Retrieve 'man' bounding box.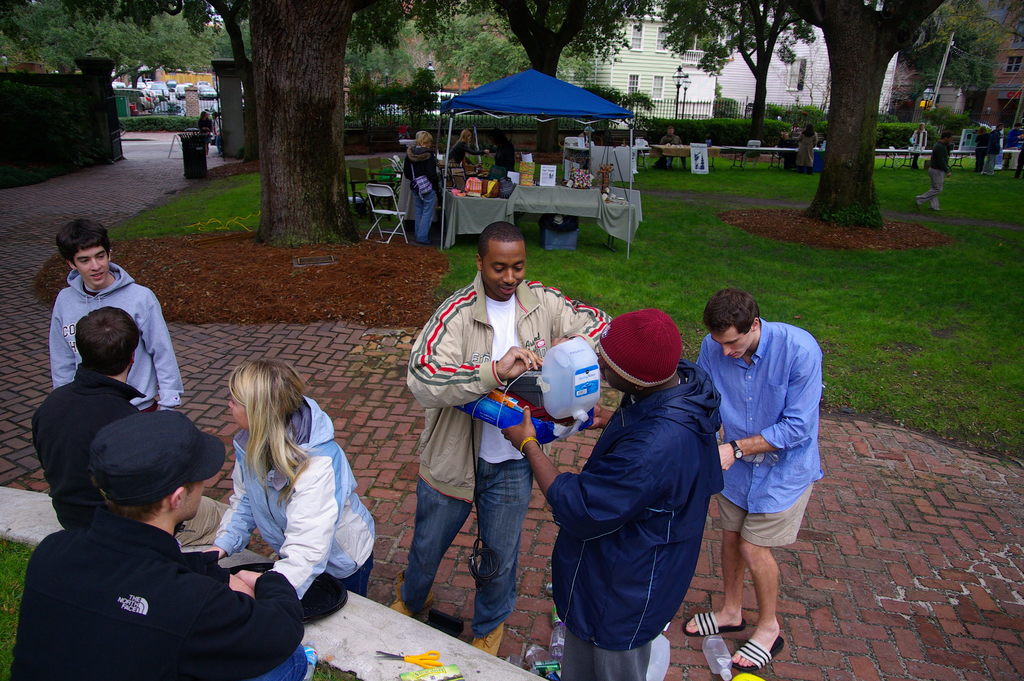
Bounding box: 500:308:723:680.
